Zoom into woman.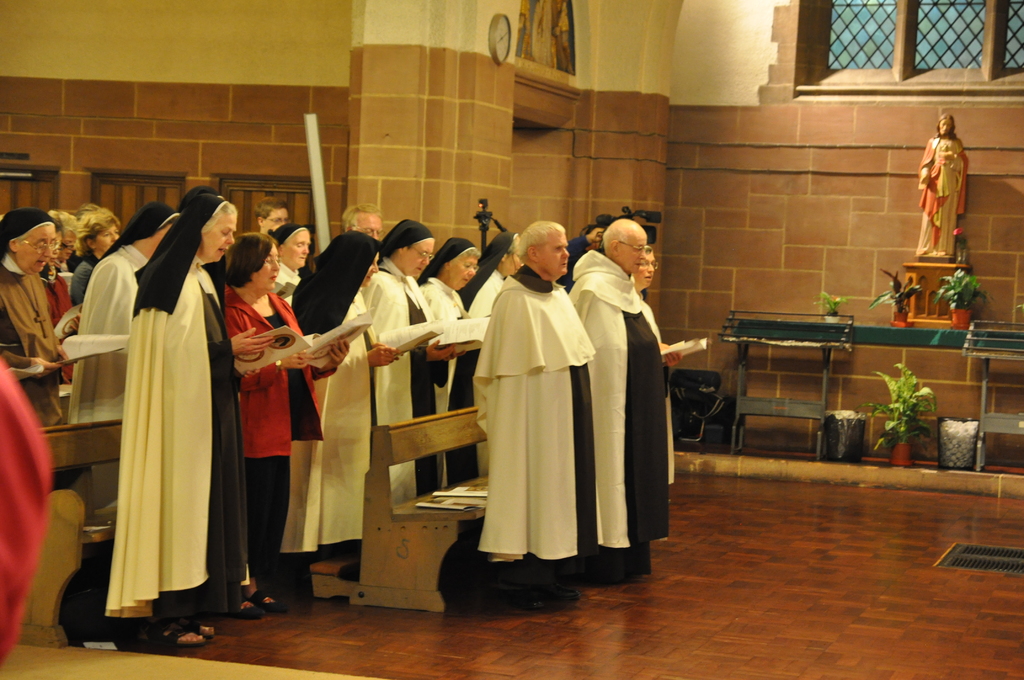
Zoom target: <region>291, 229, 386, 583</region>.
